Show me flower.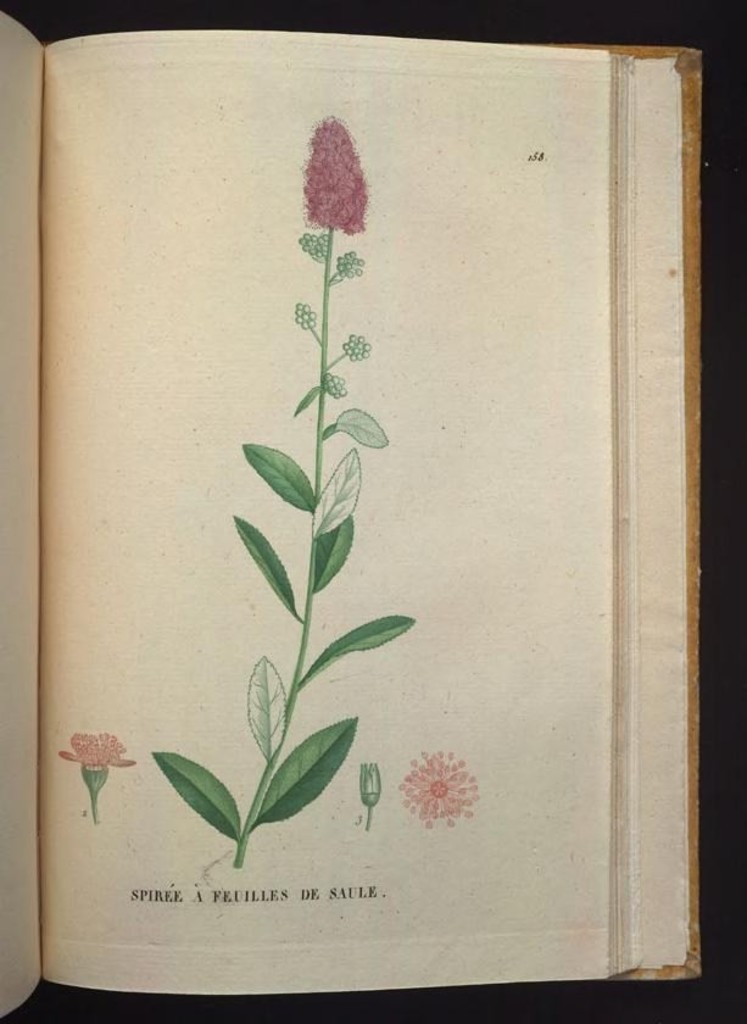
flower is here: <region>397, 755, 487, 836</region>.
